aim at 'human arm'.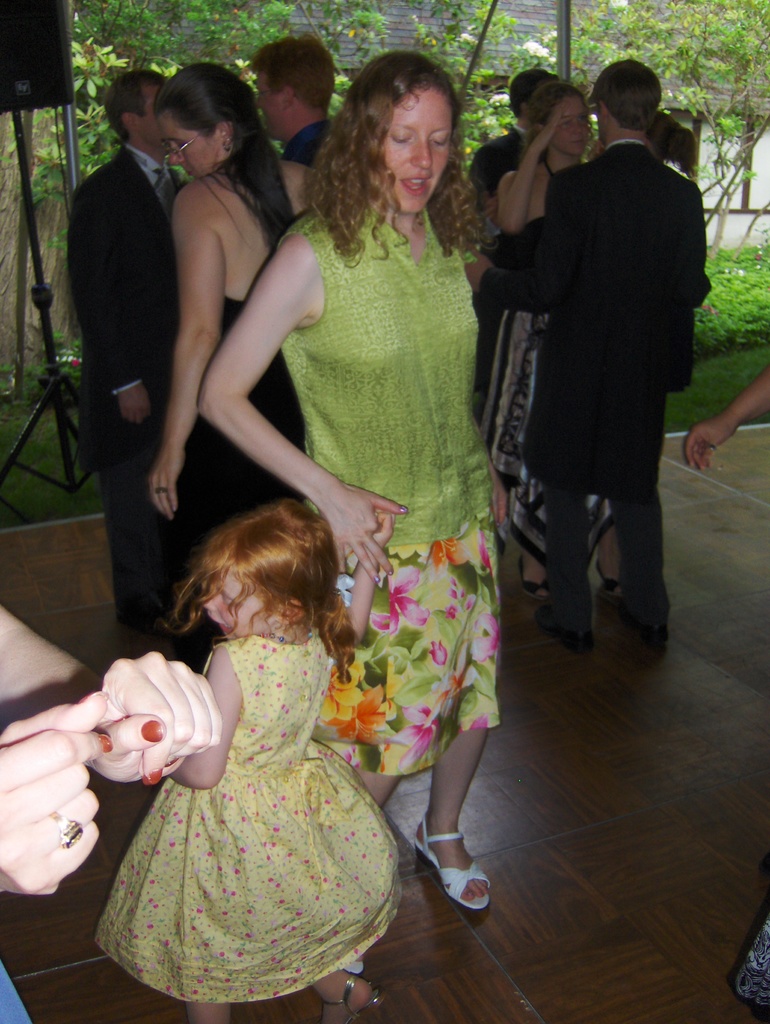
Aimed at 76, 189, 164, 429.
